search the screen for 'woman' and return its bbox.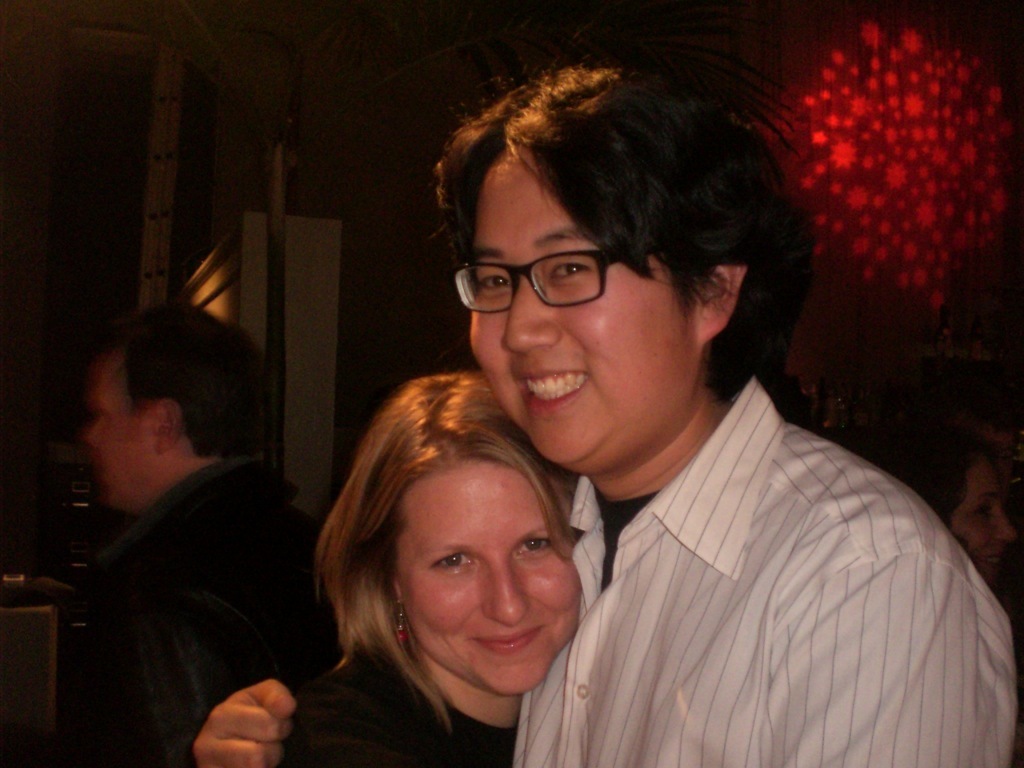
Found: {"left": 260, "top": 357, "right": 589, "bottom": 767}.
